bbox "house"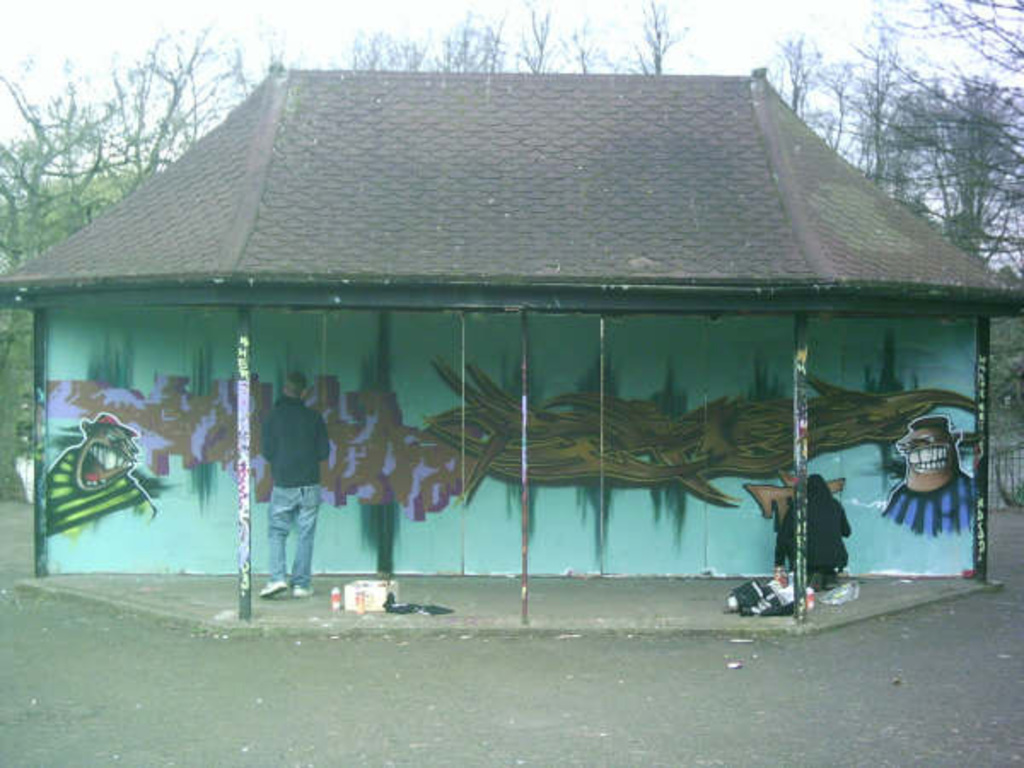
36 29 993 626
